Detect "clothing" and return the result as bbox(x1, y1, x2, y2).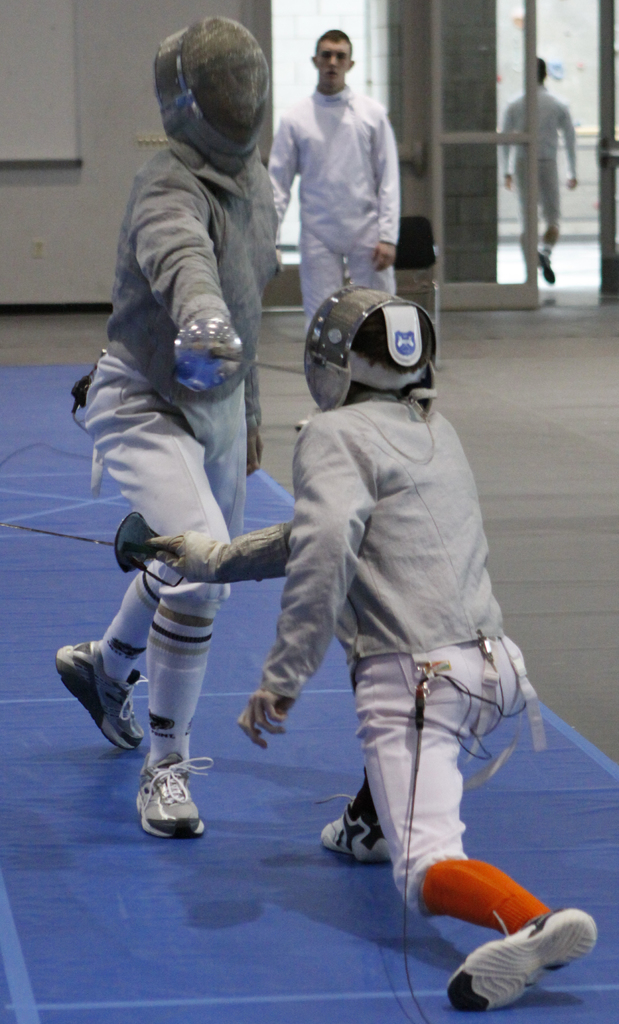
bbox(494, 75, 584, 264).
